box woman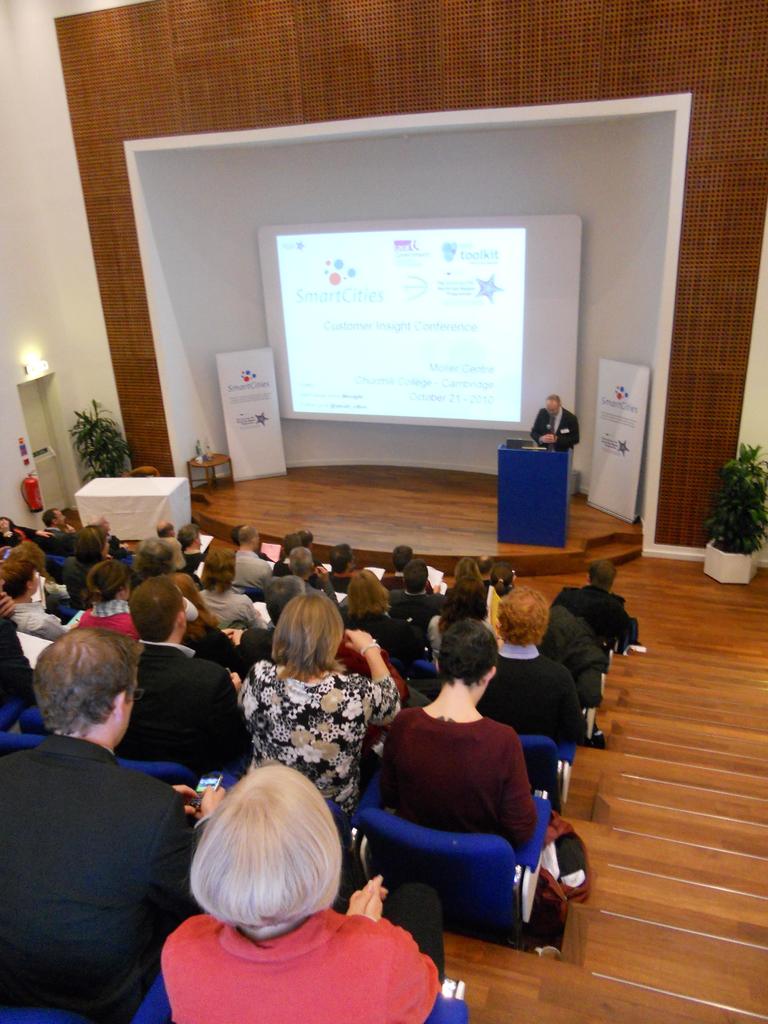
x1=378, y1=614, x2=557, y2=854
